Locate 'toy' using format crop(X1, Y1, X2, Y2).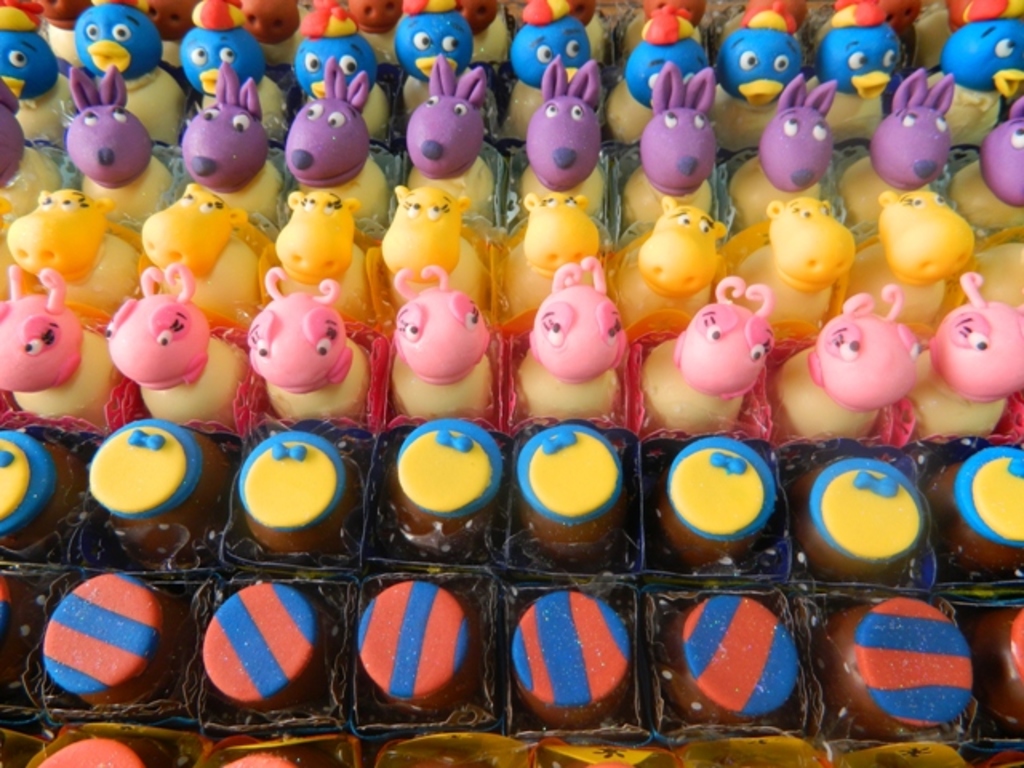
crop(814, 595, 971, 739).
